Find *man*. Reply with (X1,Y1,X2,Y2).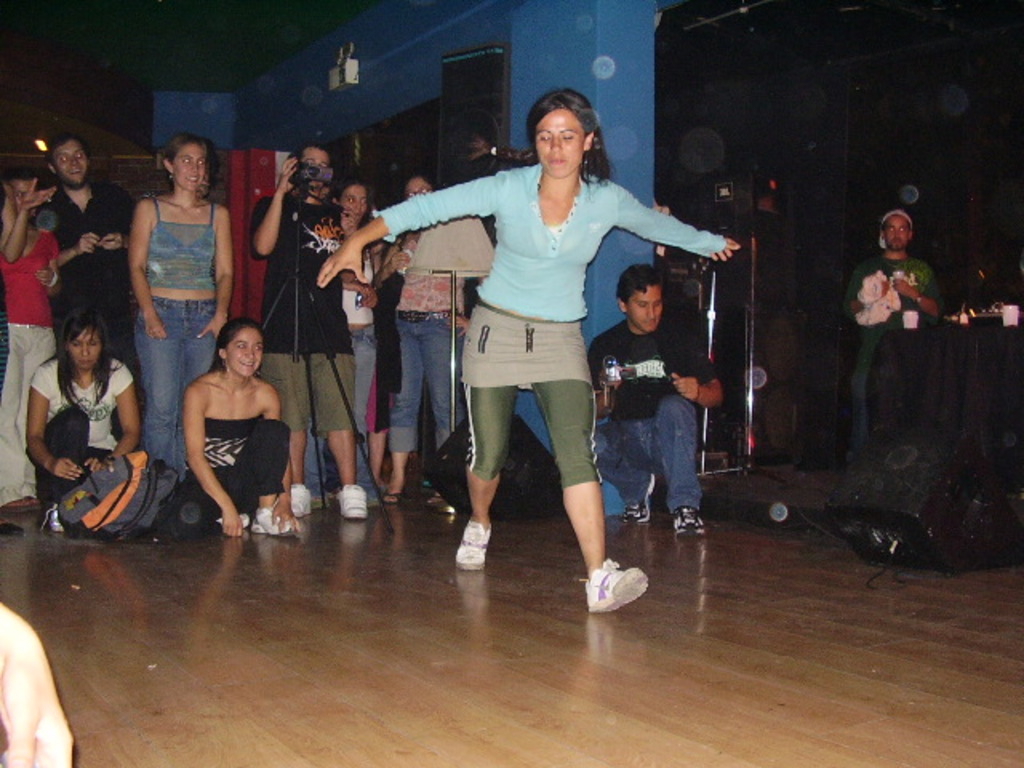
(848,206,944,462).
